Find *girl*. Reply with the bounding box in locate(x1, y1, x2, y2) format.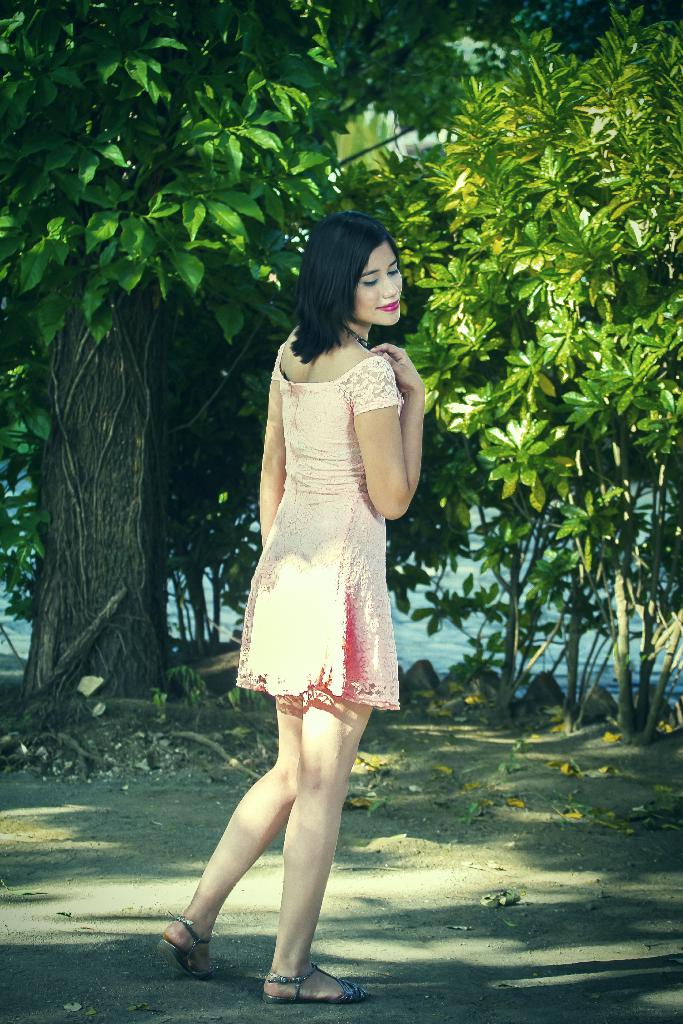
locate(148, 220, 432, 1002).
